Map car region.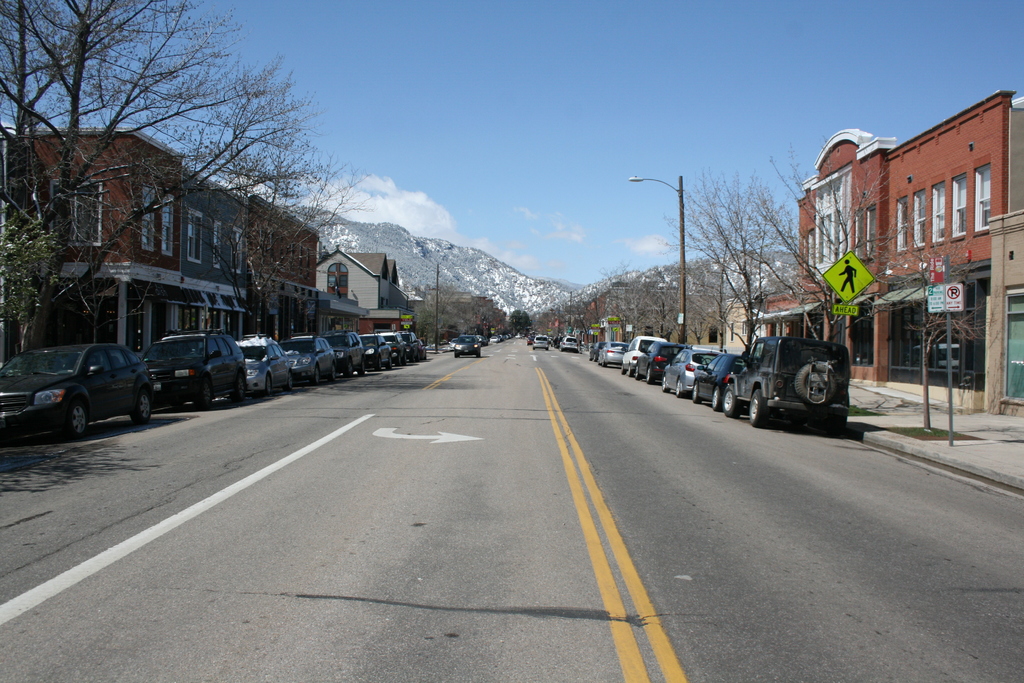
Mapped to bbox(143, 327, 246, 409).
